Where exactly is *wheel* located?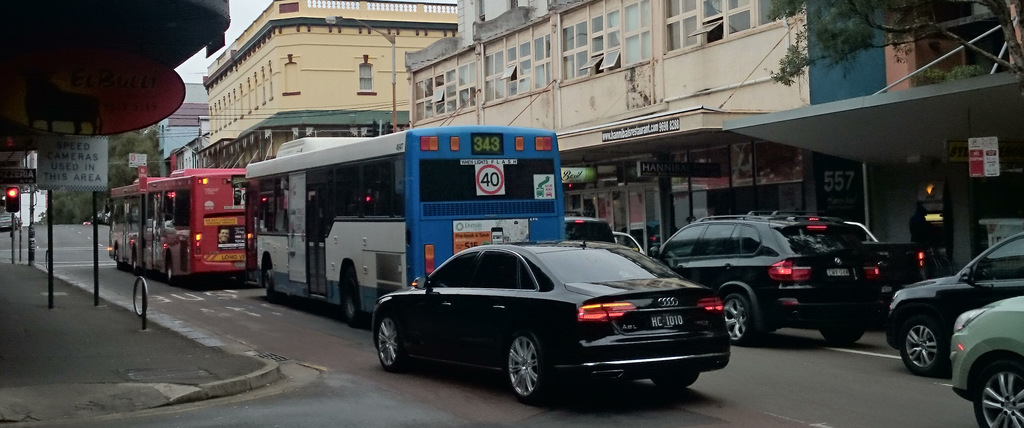
Its bounding box is box=[346, 270, 360, 327].
